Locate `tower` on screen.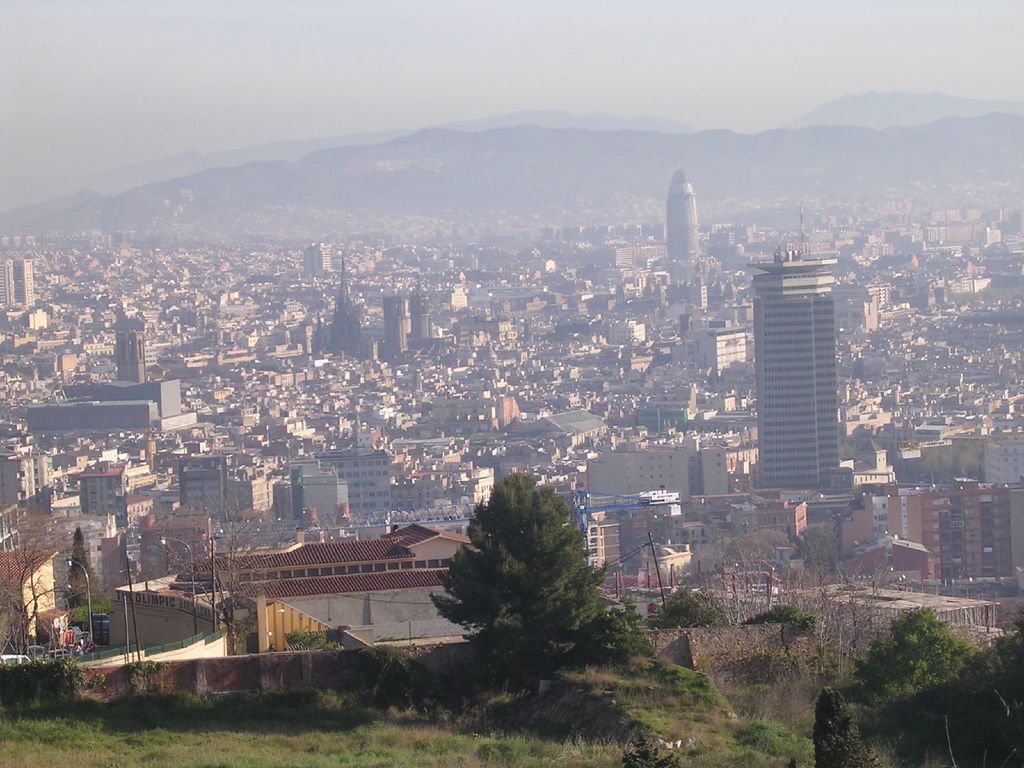
On screen at box=[379, 291, 413, 363].
